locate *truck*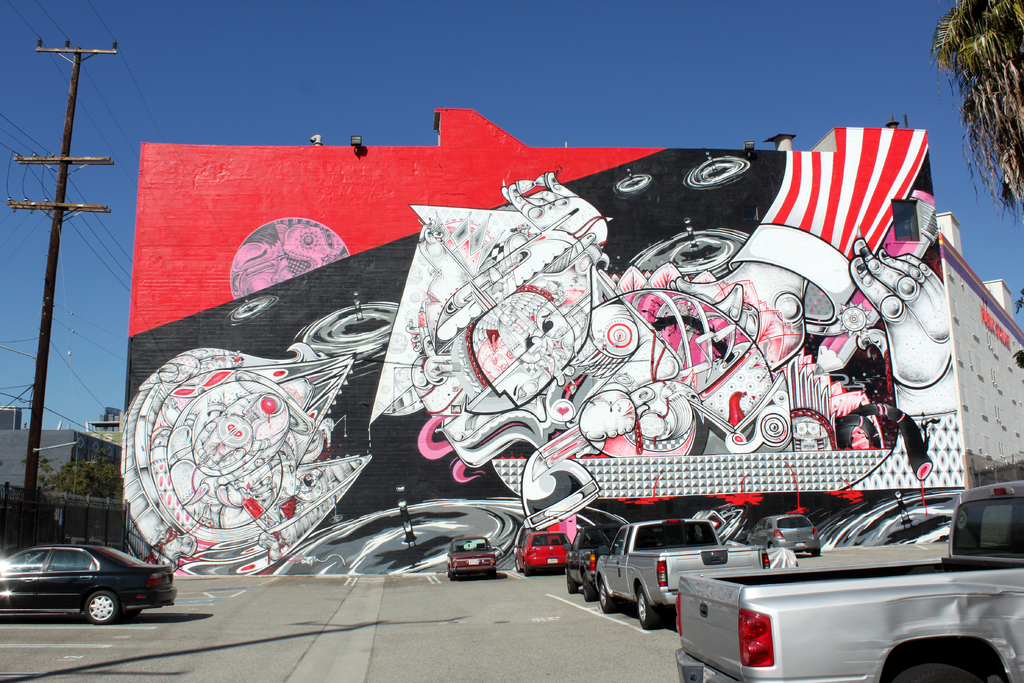
pyautogui.locateOnScreen(566, 520, 630, 605)
